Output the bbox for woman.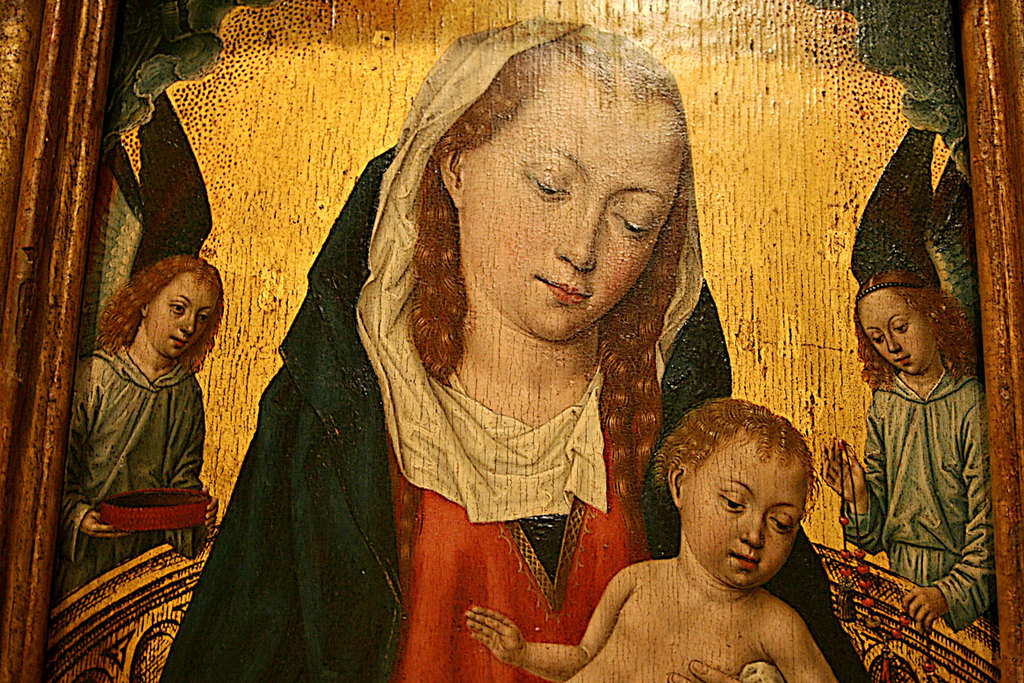
l=211, t=54, r=786, b=658.
